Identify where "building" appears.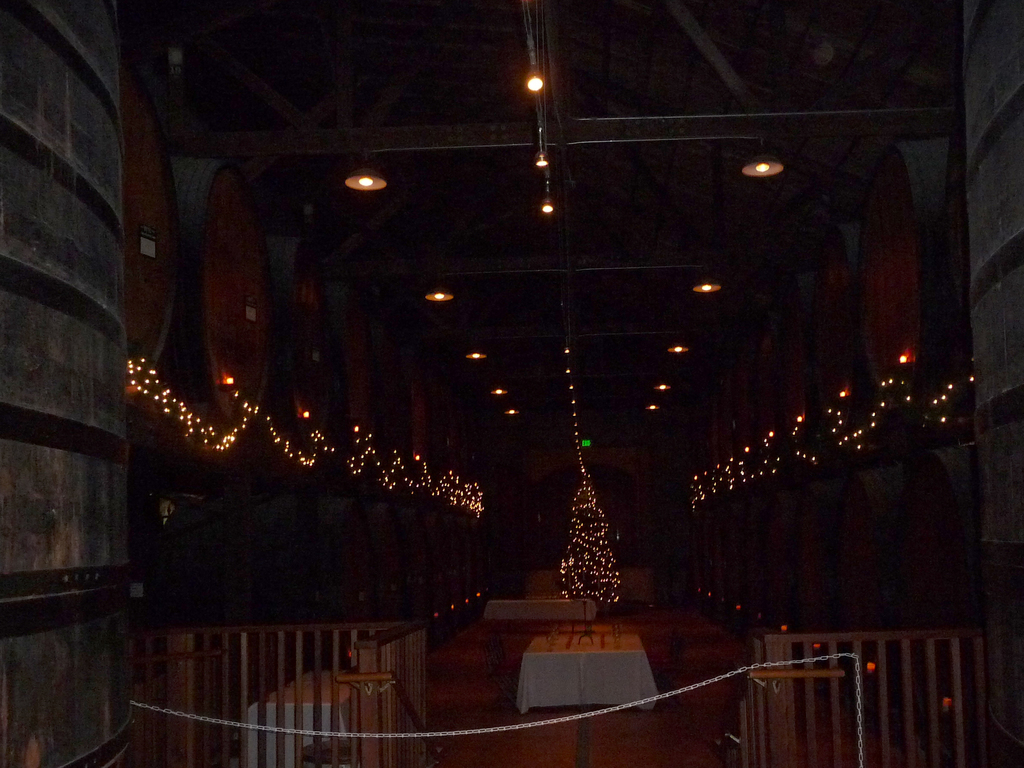
Appears at <region>0, 0, 1023, 767</region>.
